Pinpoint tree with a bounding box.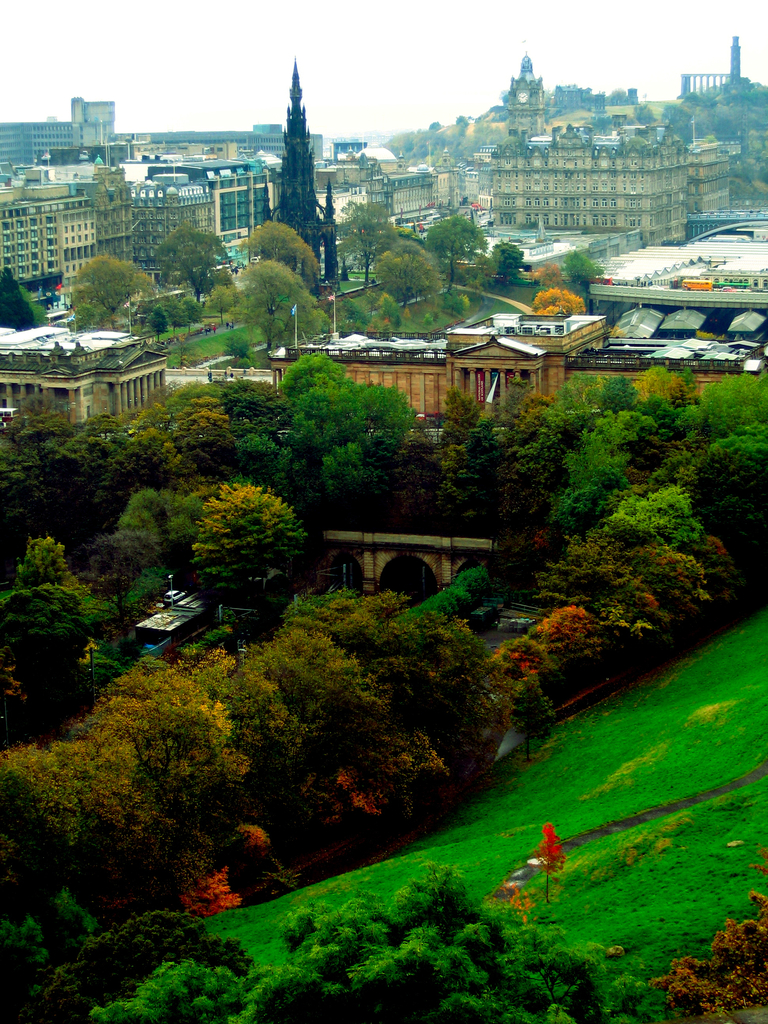
pyautogui.locateOnScreen(241, 221, 335, 281).
